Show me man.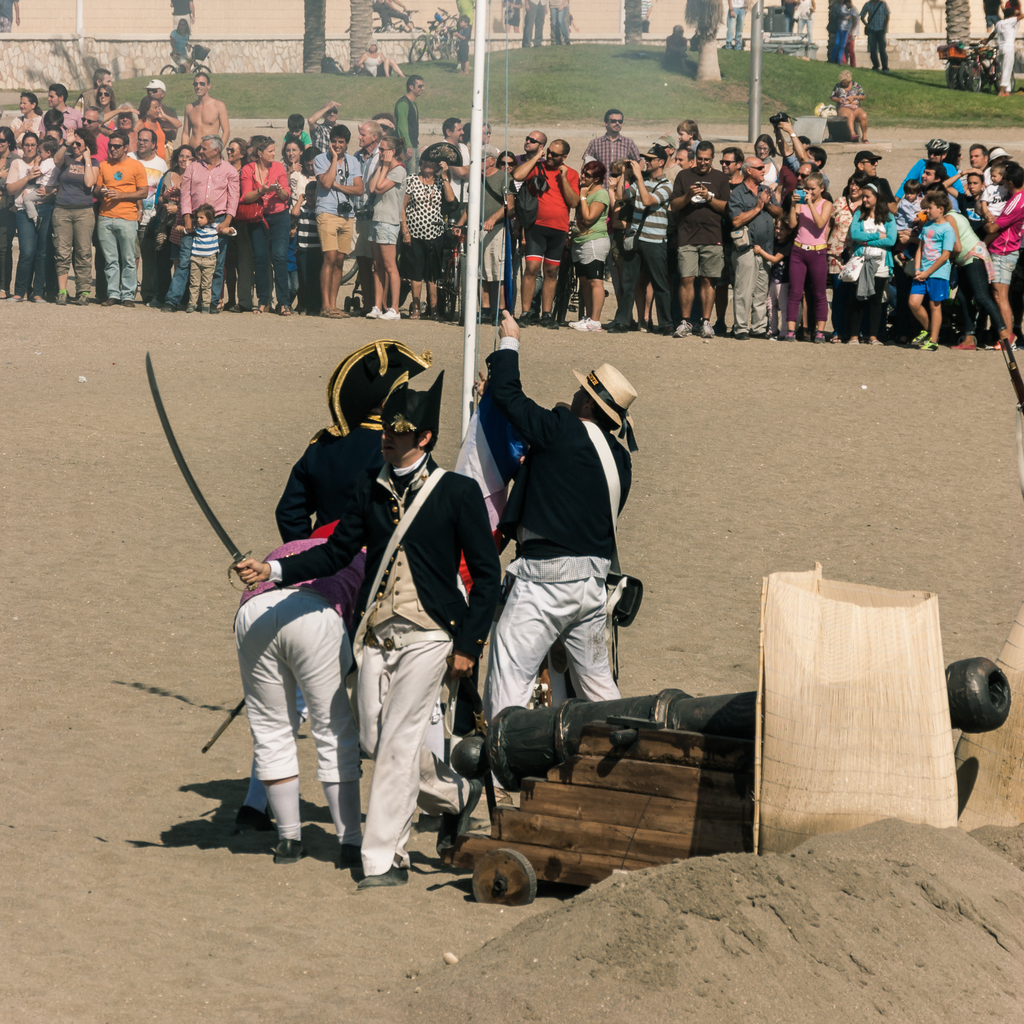
man is here: bbox=[719, 145, 746, 191].
